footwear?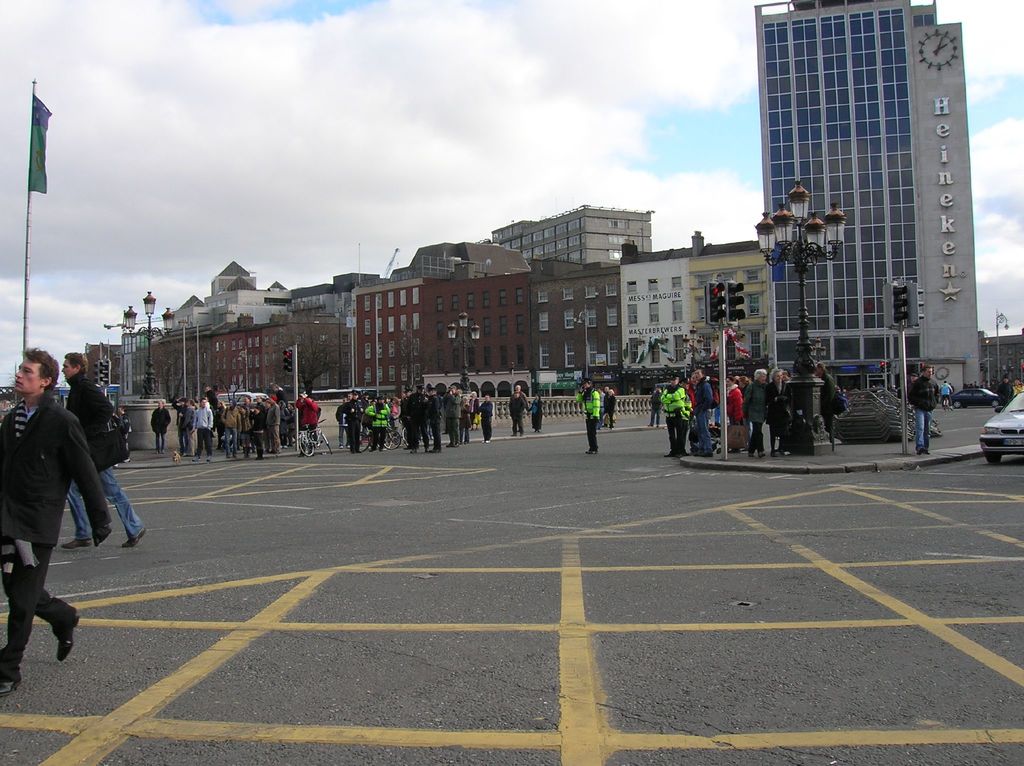
(520,434,524,436)
